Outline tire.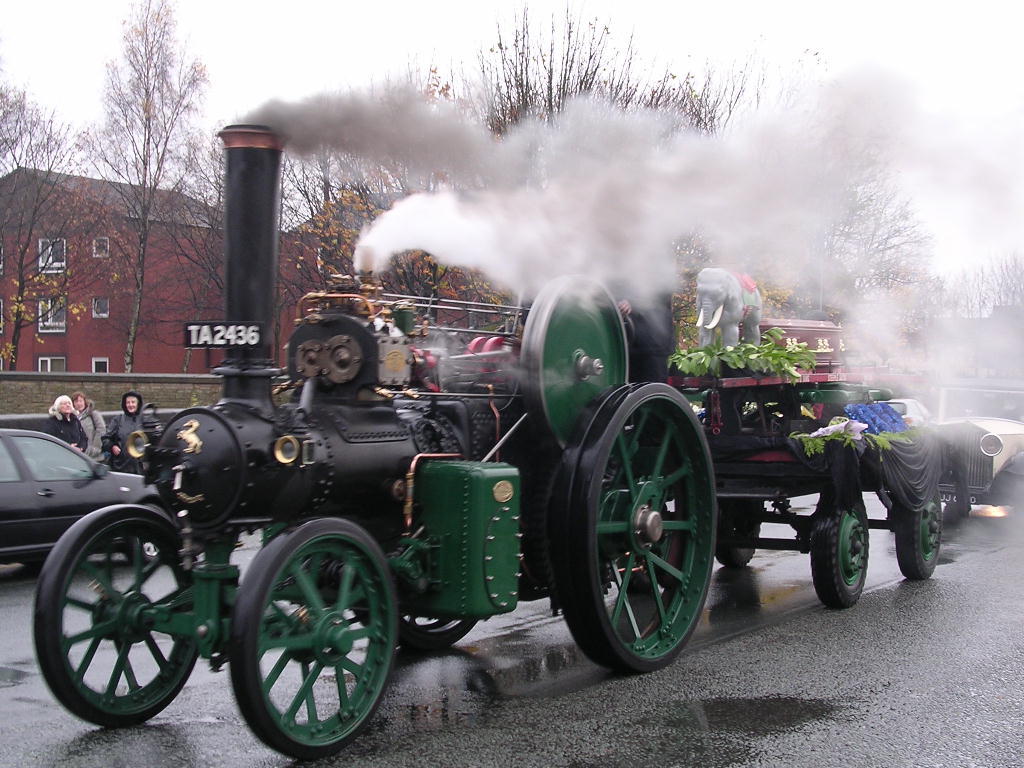
Outline: x1=30, y1=501, x2=208, y2=730.
